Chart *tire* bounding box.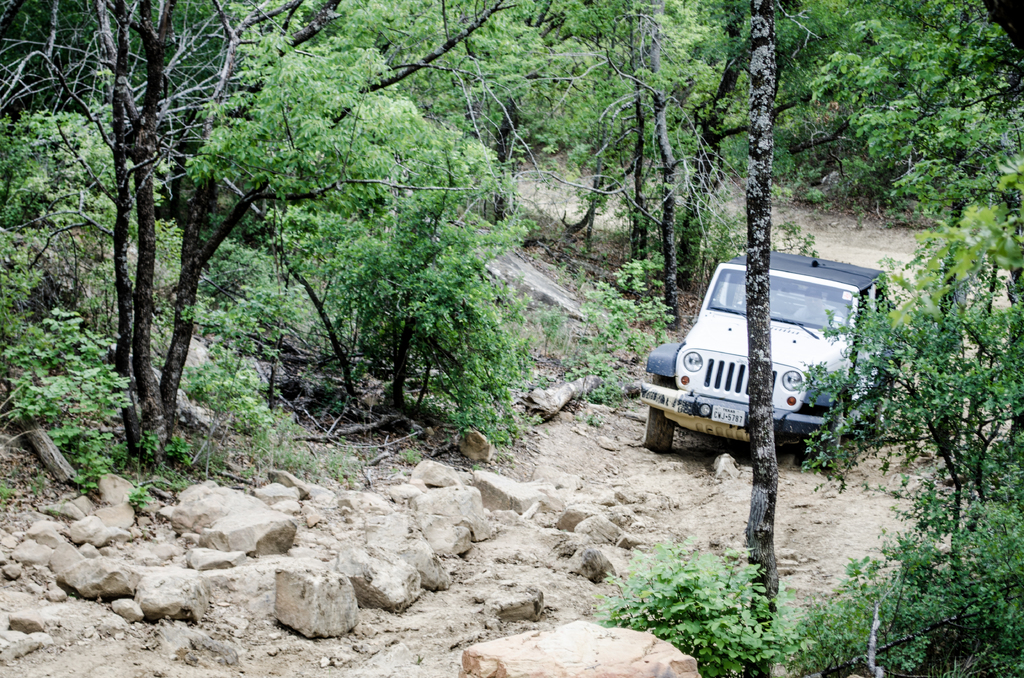
Charted: 806, 400, 844, 476.
